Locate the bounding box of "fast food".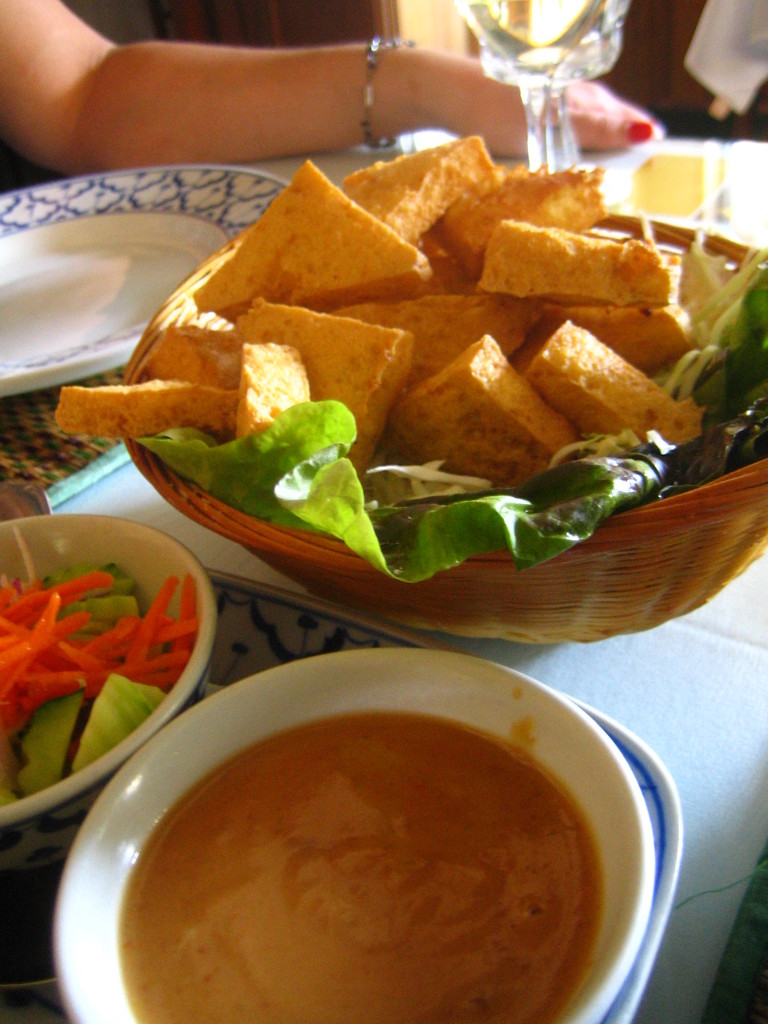
Bounding box: x1=523 y1=321 x2=715 y2=440.
